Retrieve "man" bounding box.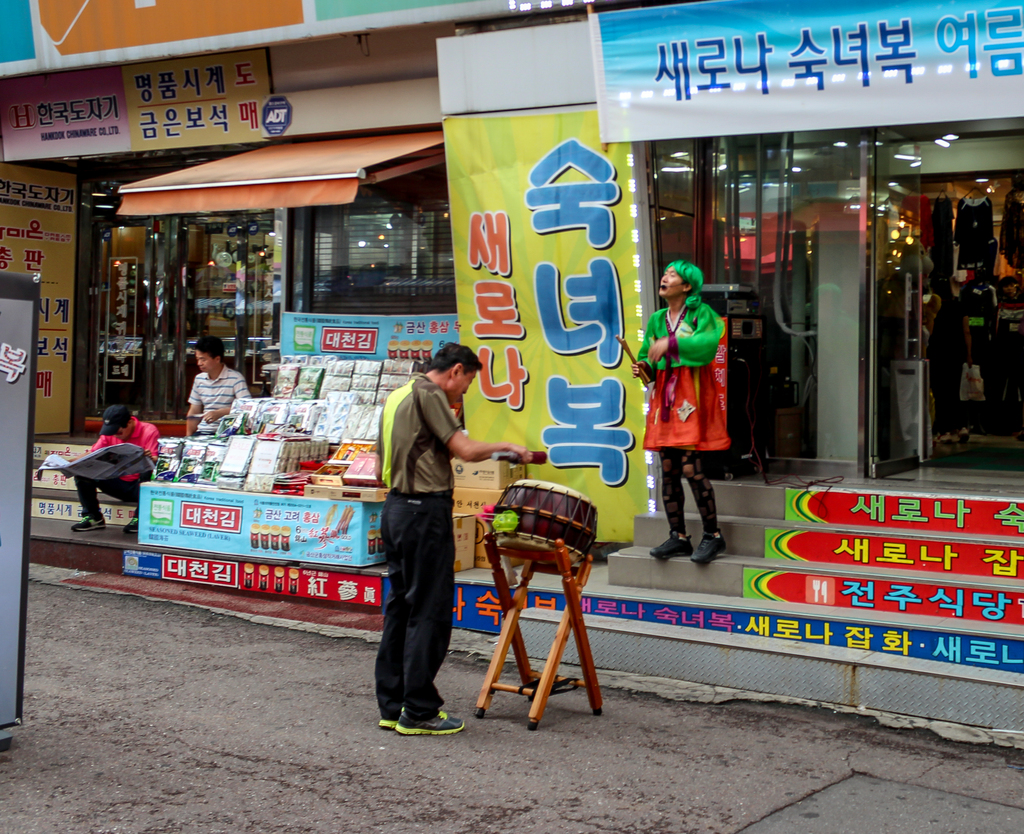
Bounding box: [185, 335, 251, 434].
